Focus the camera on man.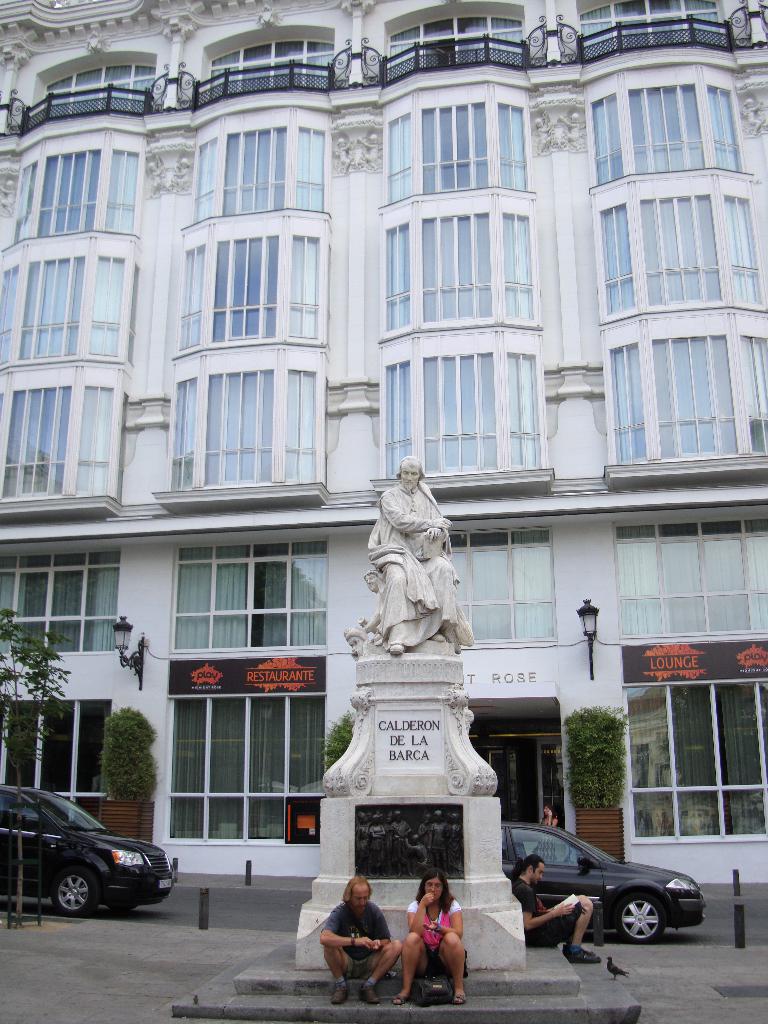
Focus region: rect(310, 881, 401, 993).
